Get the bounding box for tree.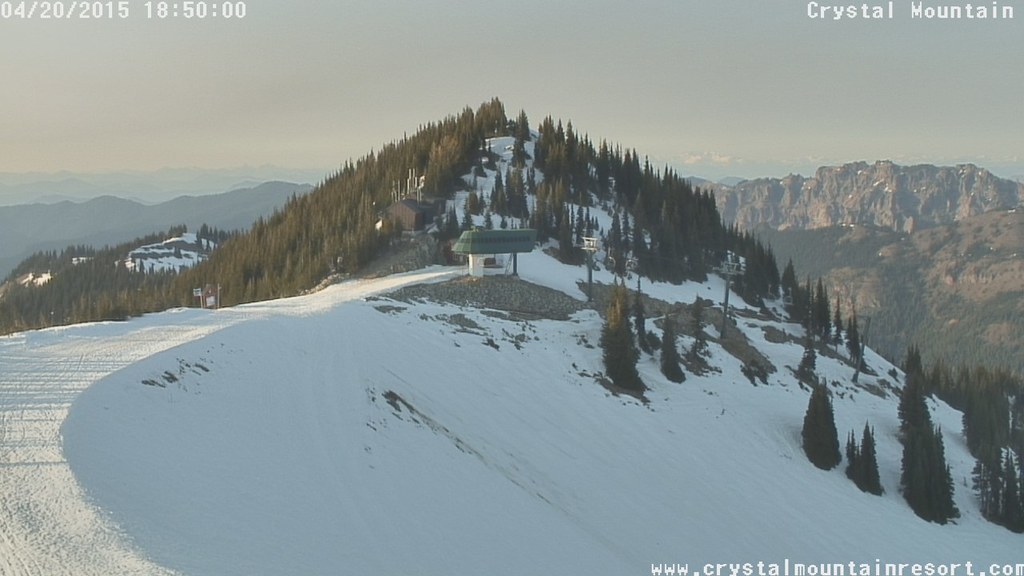
bbox(901, 406, 963, 529).
